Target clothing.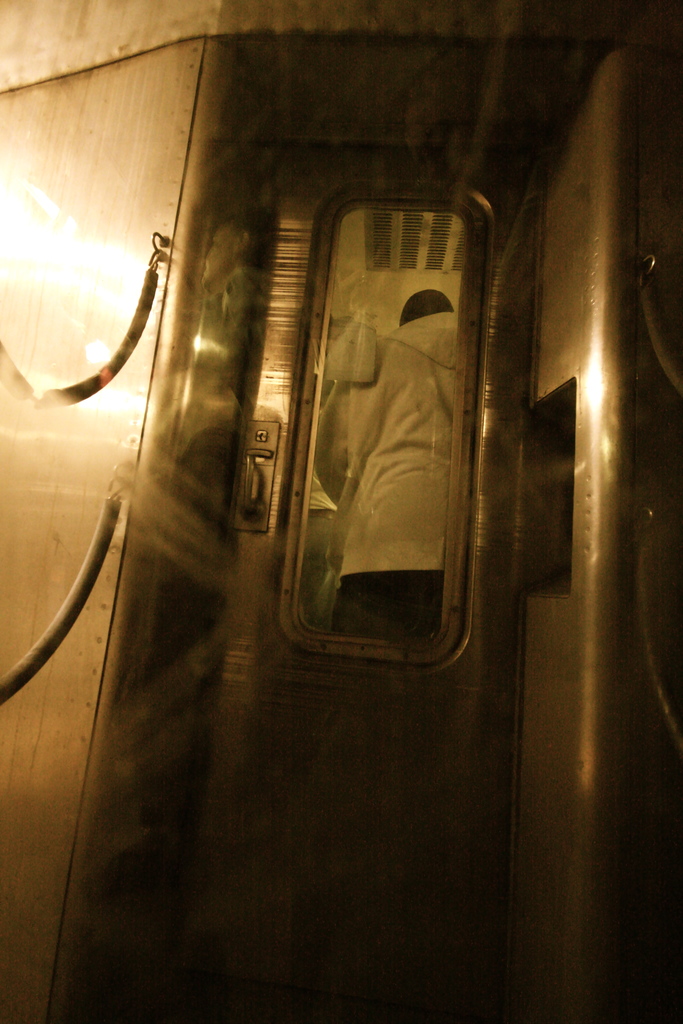
Target region: rect(312, 306, 469, 655).
